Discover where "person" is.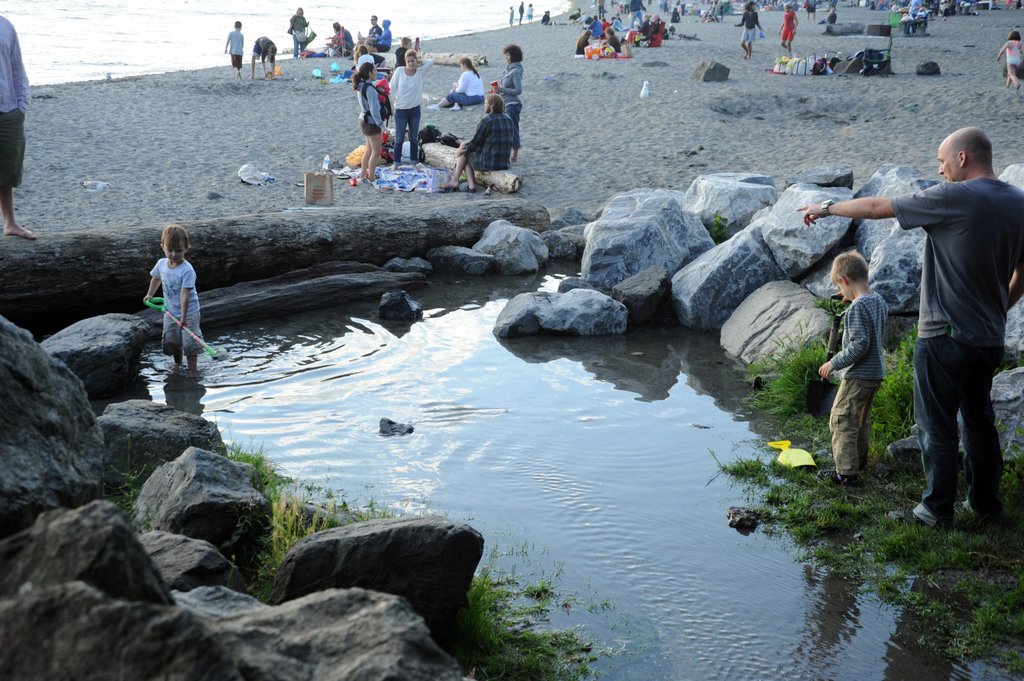
Discovered at crop(600, 27, 624, 51).
